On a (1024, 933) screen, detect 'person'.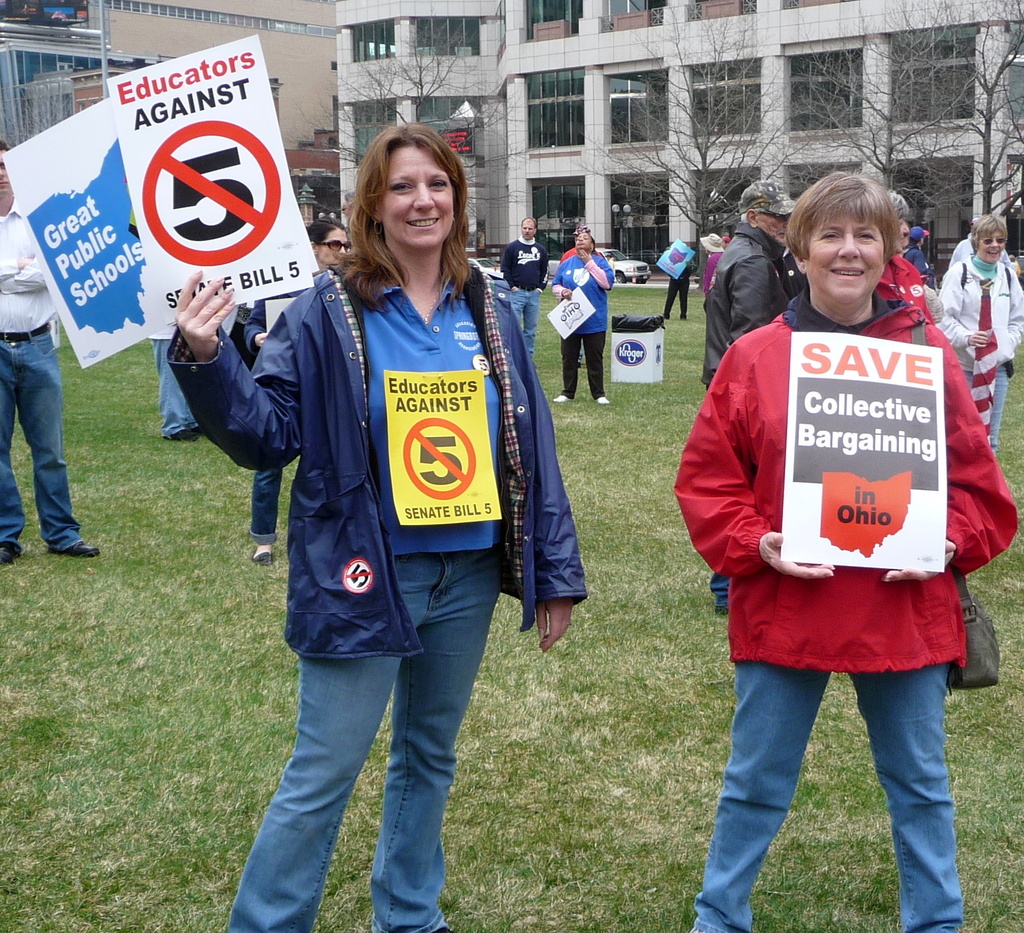
(x1=499, y1=209, x2=553, y2=377).
